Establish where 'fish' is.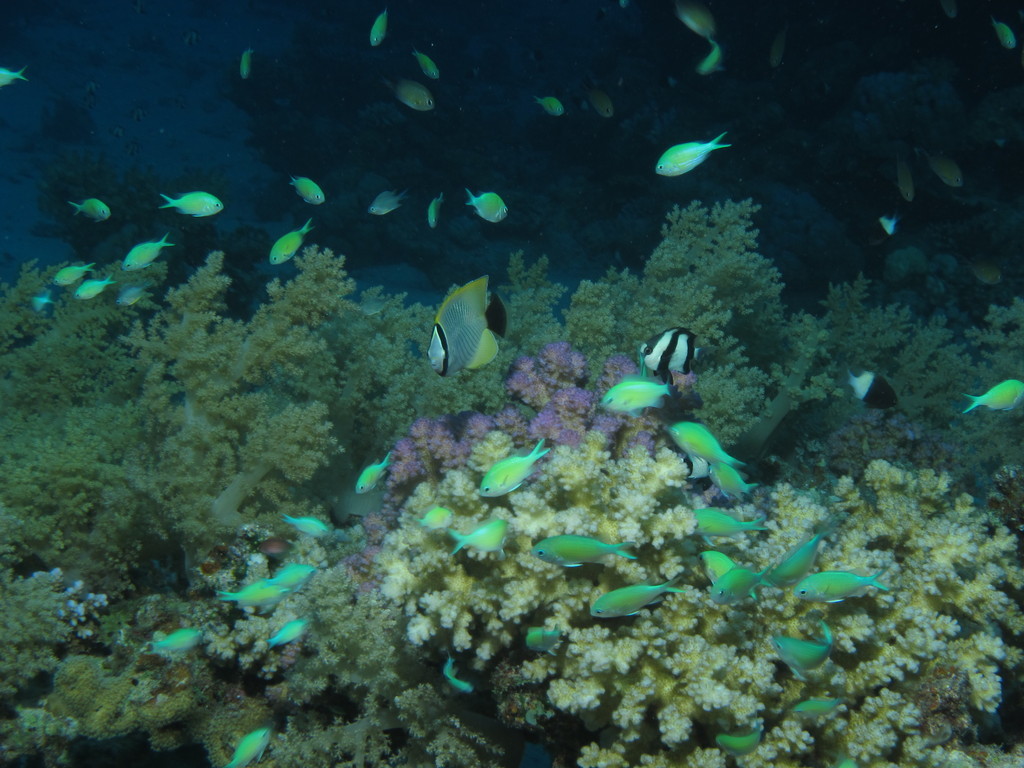
Established at box=[921, 150, 964, 183].
